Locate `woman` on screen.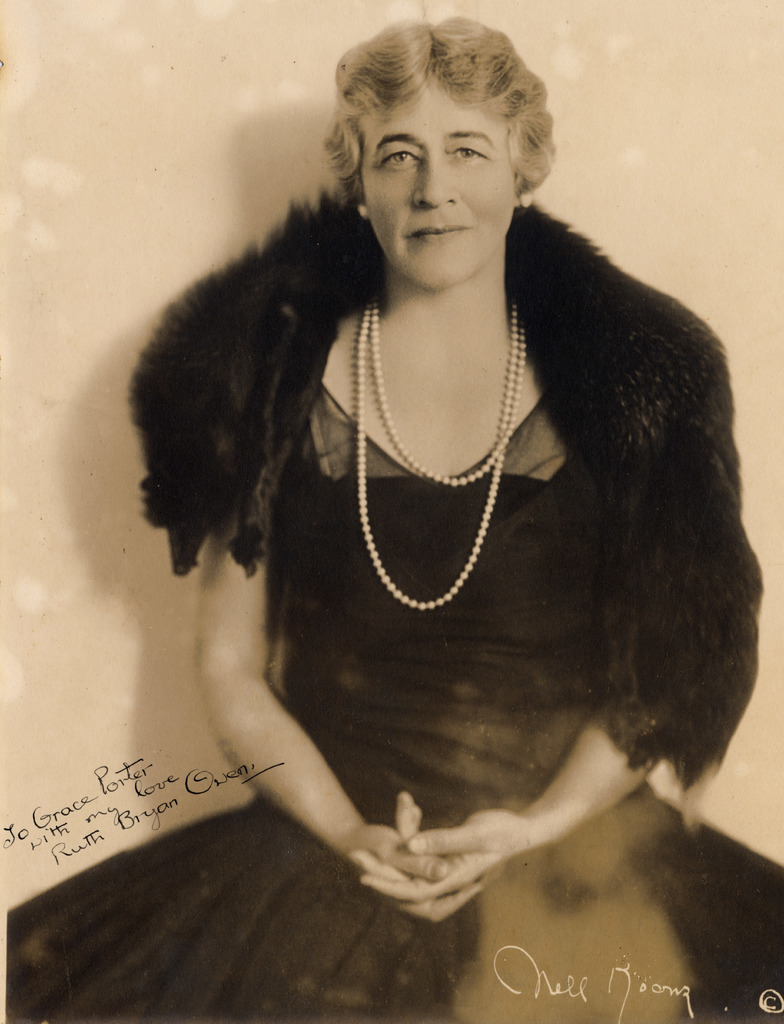
On screen at select_region(0, 21, 783, 1023).
